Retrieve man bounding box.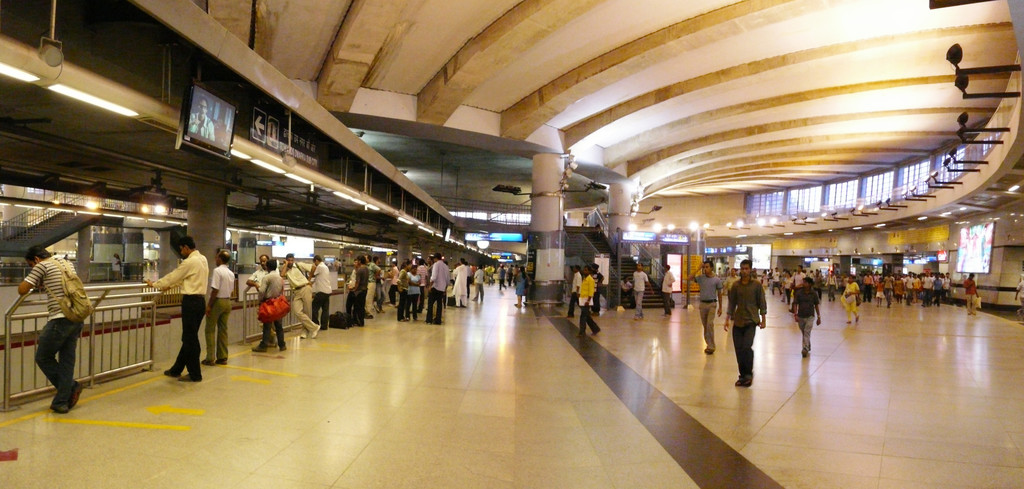
Bounding box: left=632, top=259, right=653, bottom=321.
